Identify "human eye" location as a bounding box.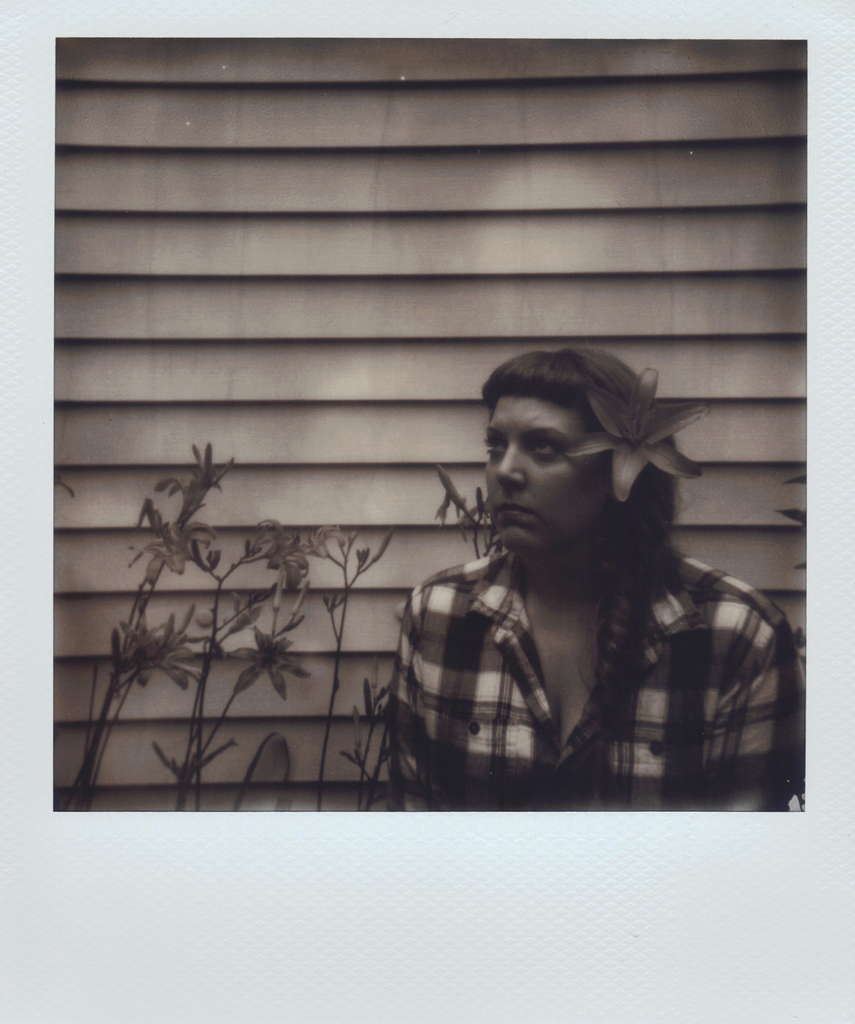
[x1=481, y1=432, x2=502, y2=458].
